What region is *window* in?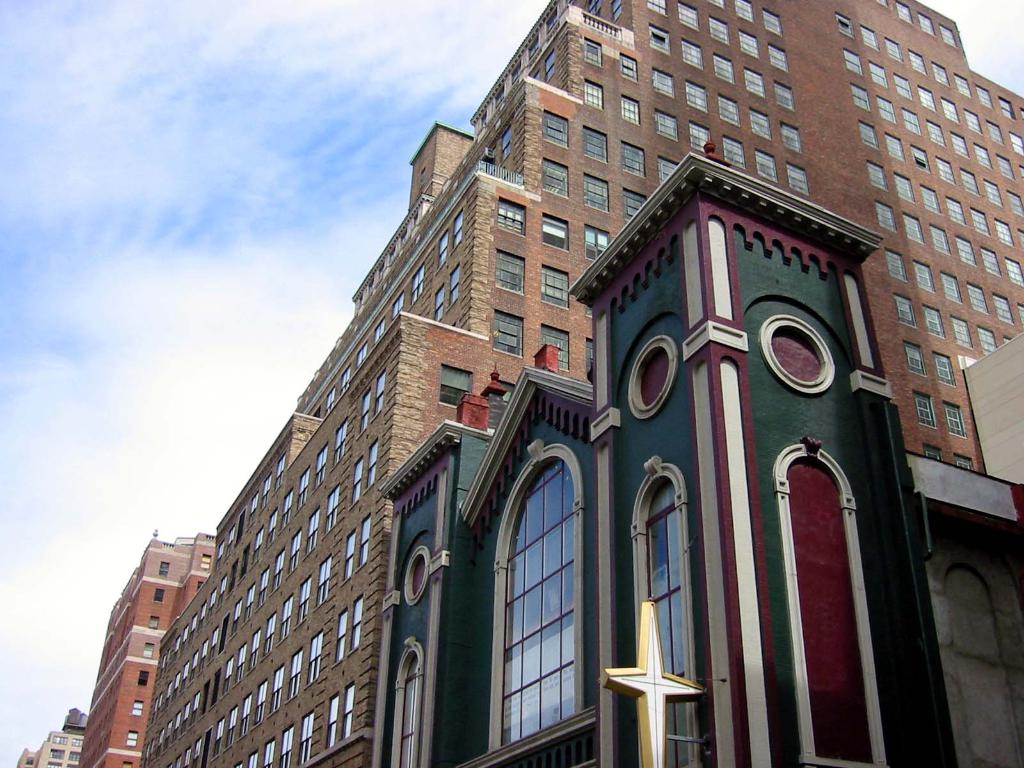
[left=541, top=266, right=568, bottom=308].
